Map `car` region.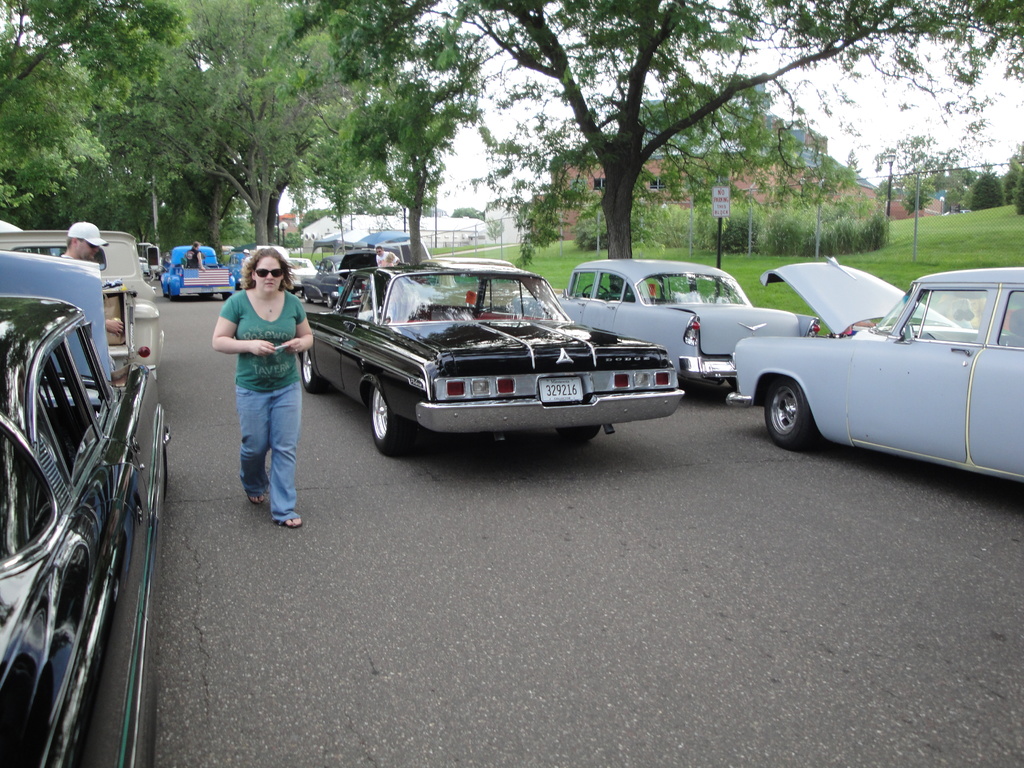
Mapped to x1=347 y1=228 x2=439 y2=270.
